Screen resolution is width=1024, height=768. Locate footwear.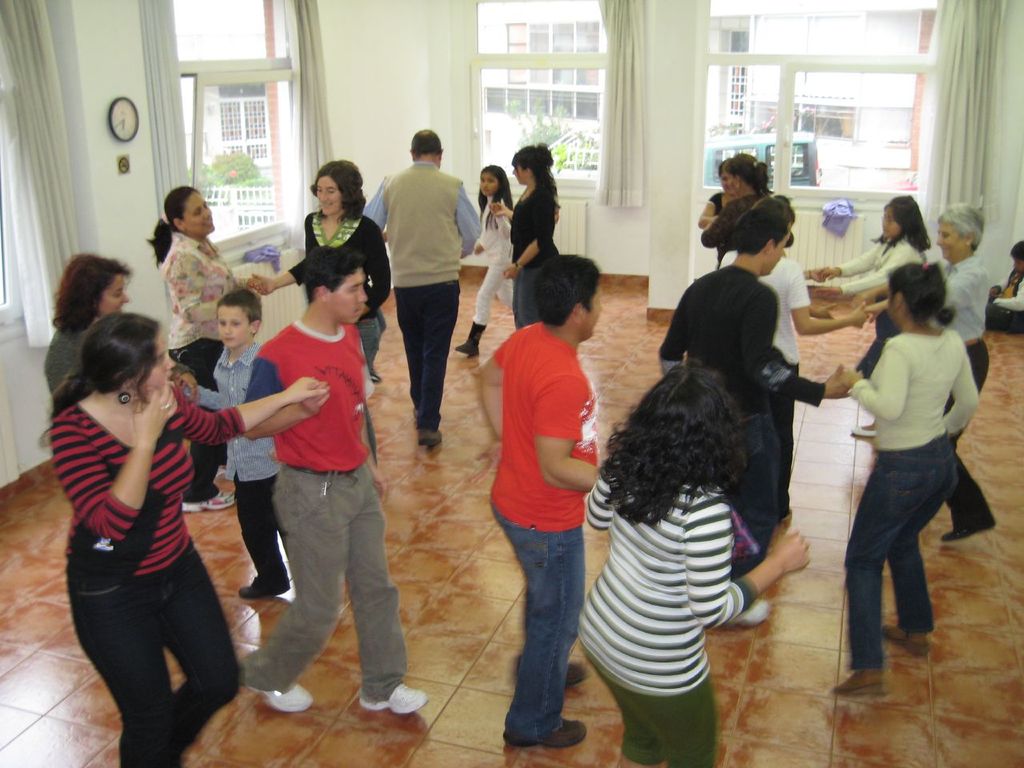
518, 656, 586, 686.
